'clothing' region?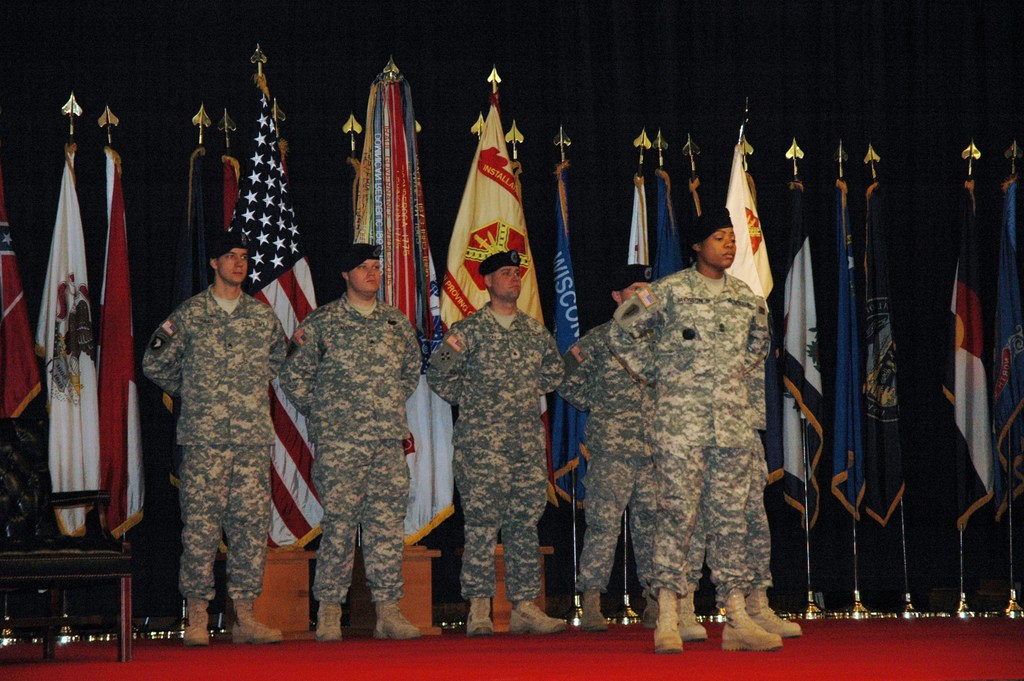
detection(562, 202, 810, 657)
